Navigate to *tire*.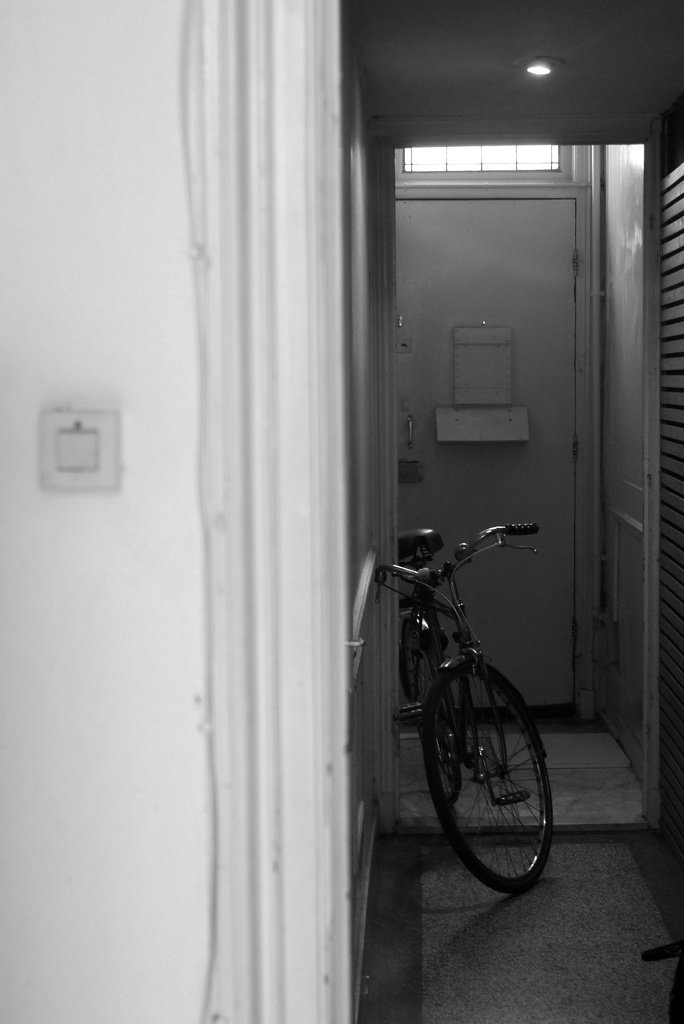
Navigation target: bbox=[418, 640, 556, 904].
